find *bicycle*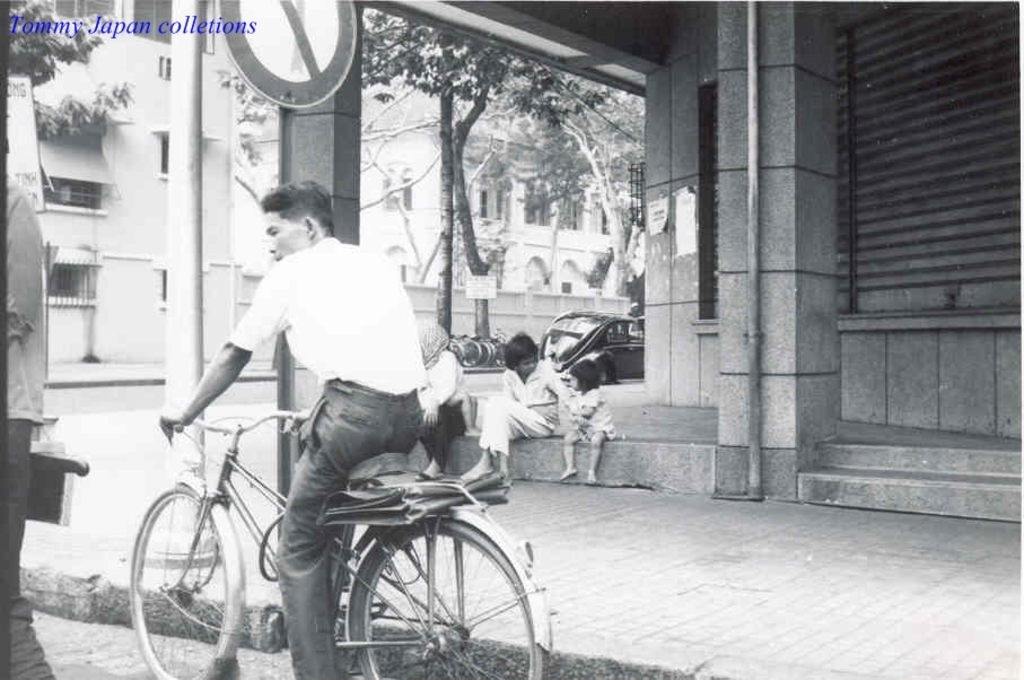
<bbox>129, 406, 548, 679</bbox>
